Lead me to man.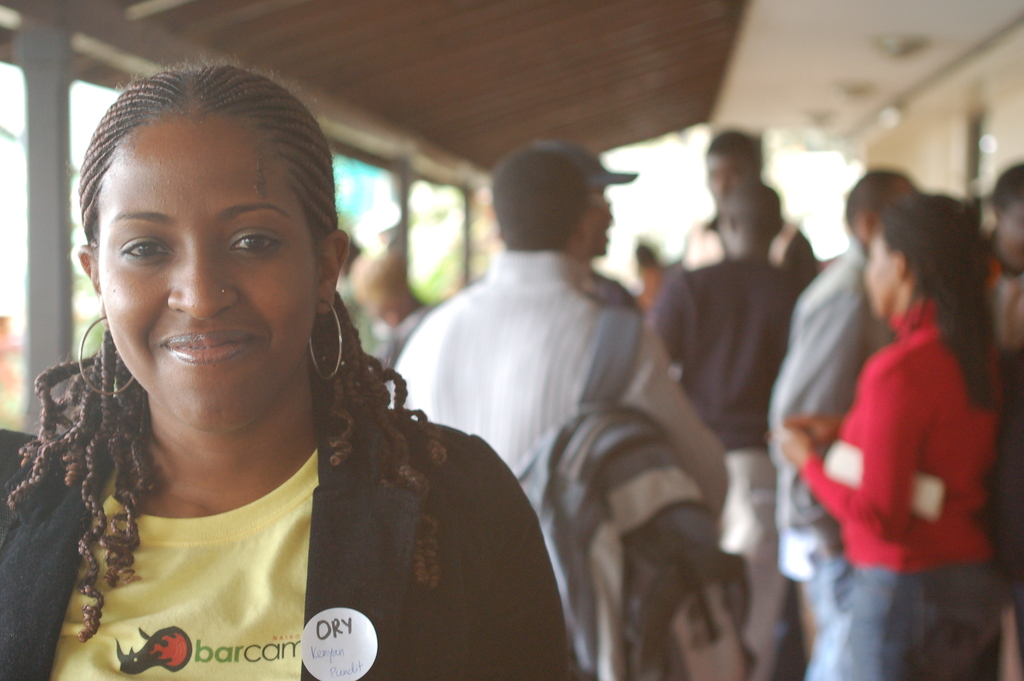
Lead to bbox=[397, 140, 751, 677].
